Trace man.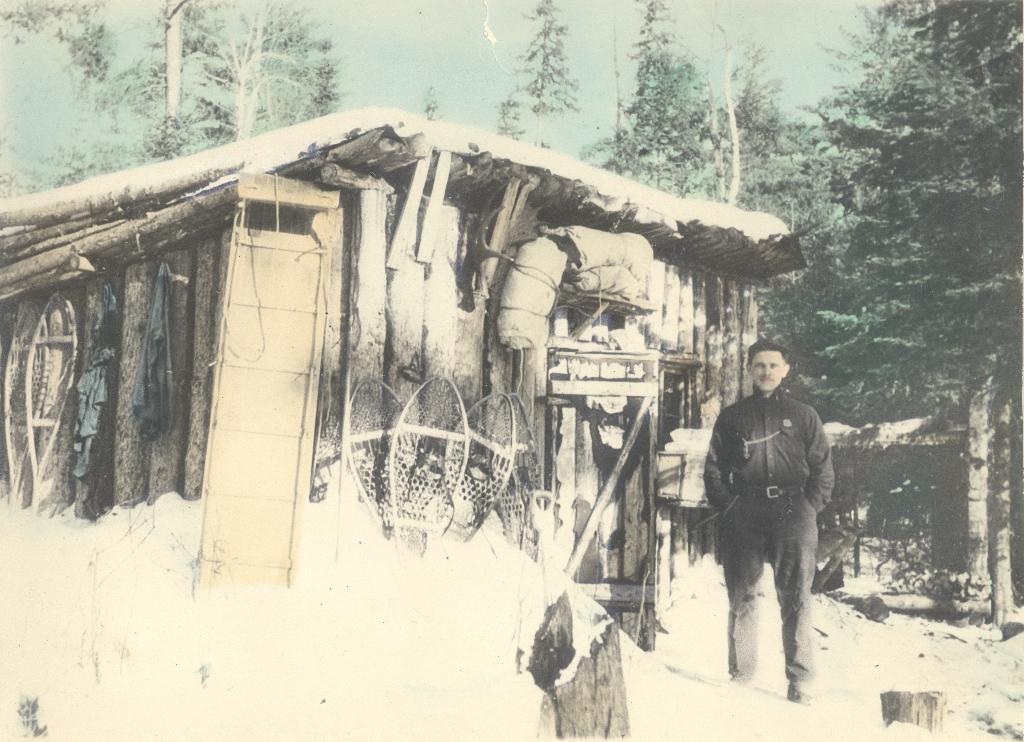
Traced to bbox=(700, 344, 838, 706).
